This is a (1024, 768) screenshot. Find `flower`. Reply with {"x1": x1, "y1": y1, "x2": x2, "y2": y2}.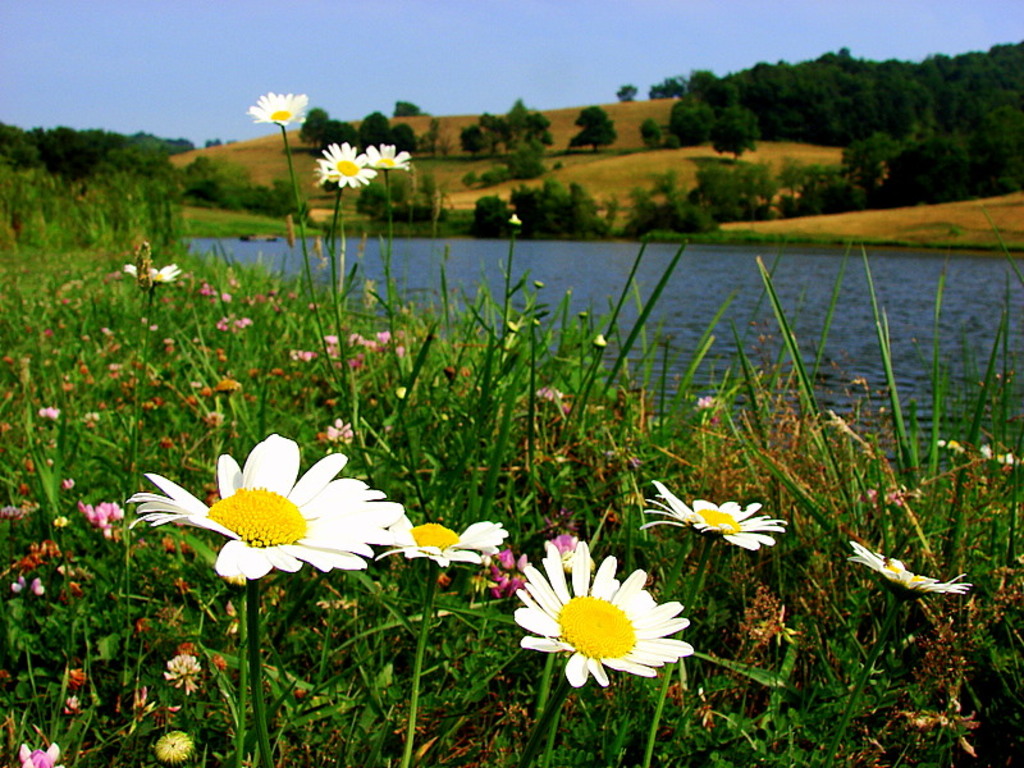
{"x1": 166, "y1": 636, "x2": 212, "y2": 687}.
